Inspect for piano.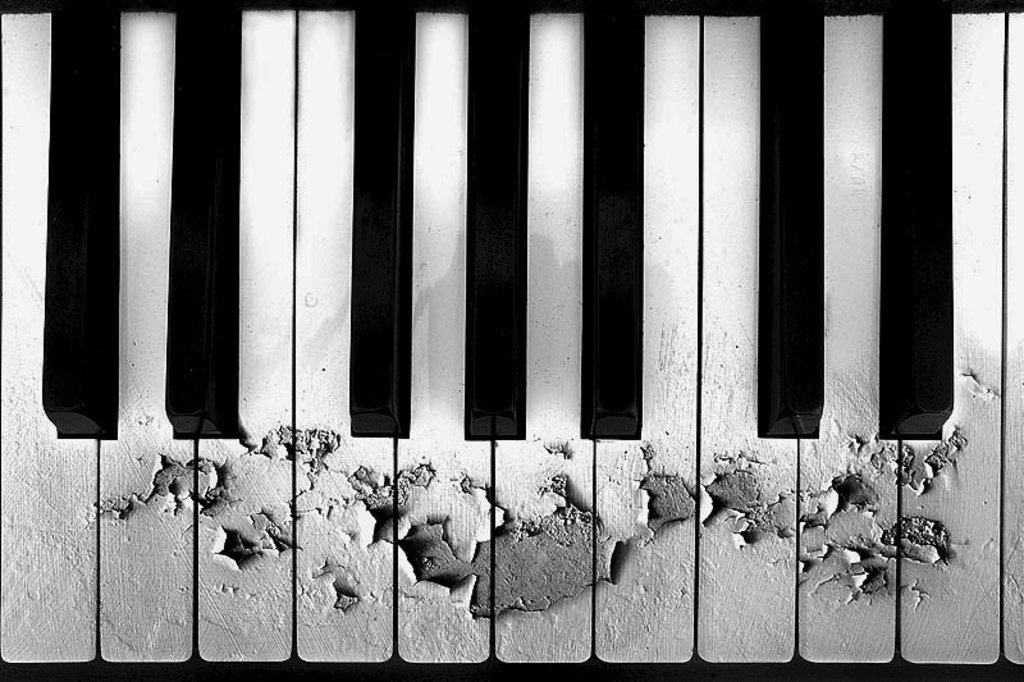
Inspection: Rect(0, 0, 1021, 681).
